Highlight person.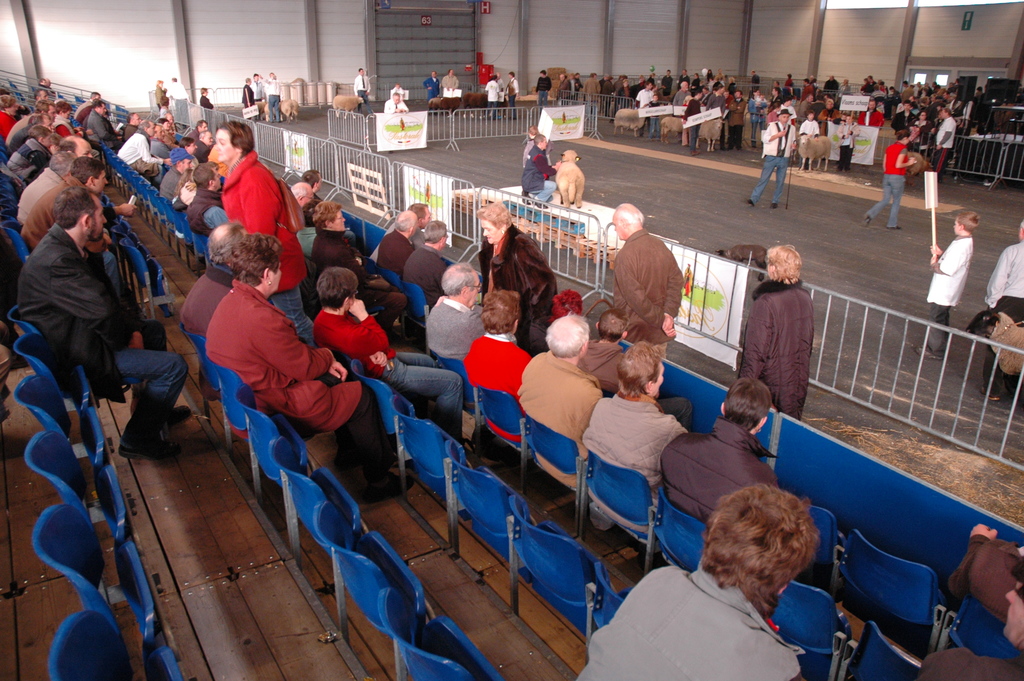
Highlighted region: crop(700, 85, 728, 149).
